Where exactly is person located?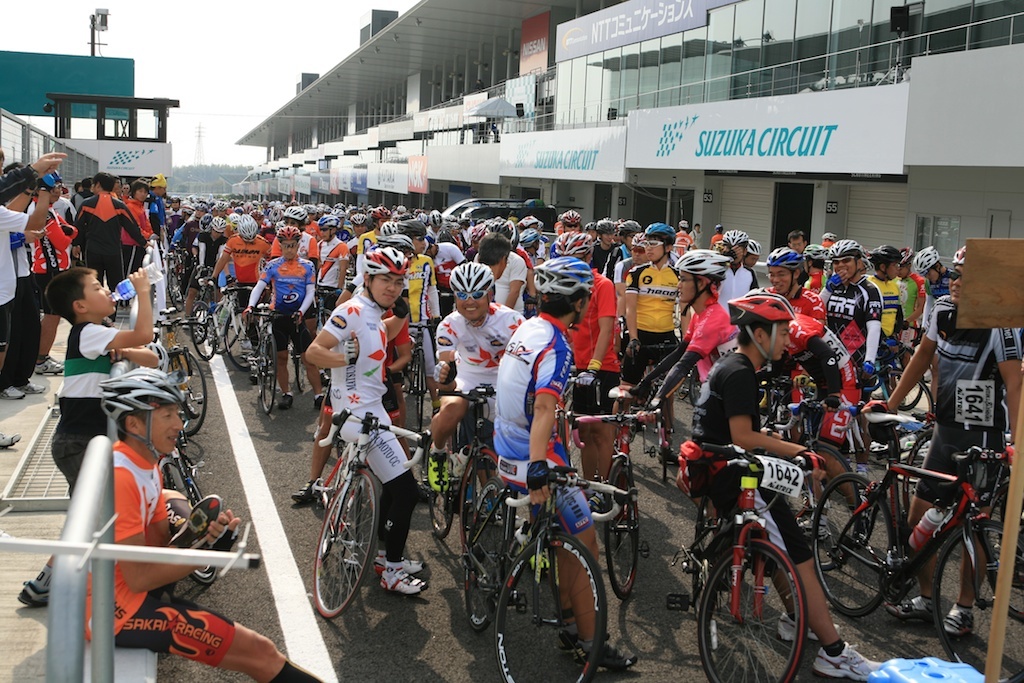
Its bounding box is [x1=548, y1=231, x2=628, y2=493].
